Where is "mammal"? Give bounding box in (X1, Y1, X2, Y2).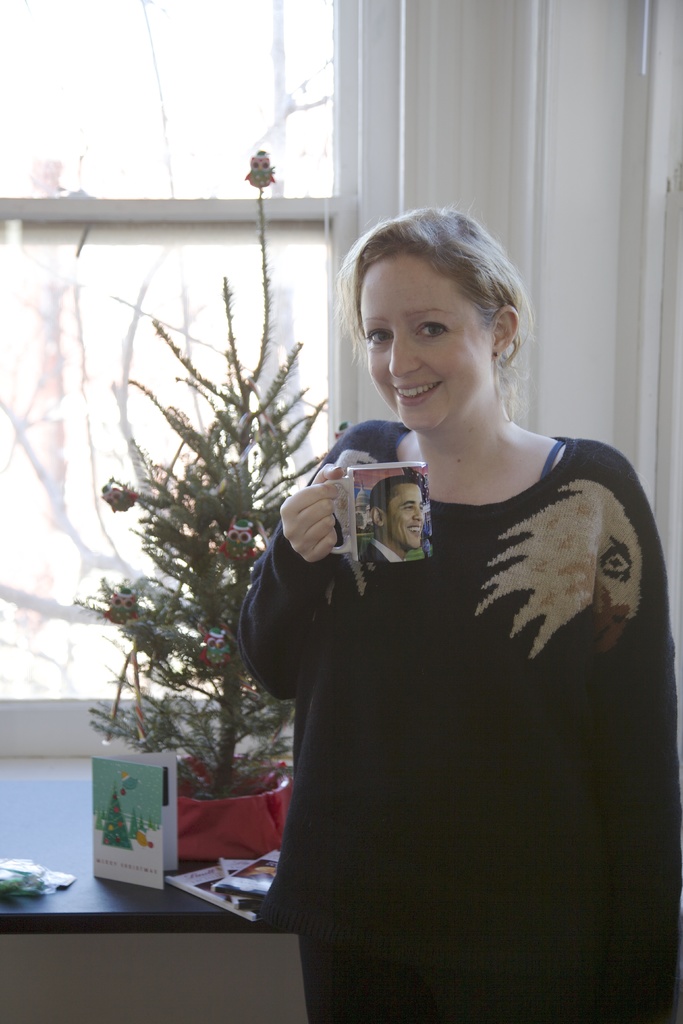
(360, 476, 425, 566).
